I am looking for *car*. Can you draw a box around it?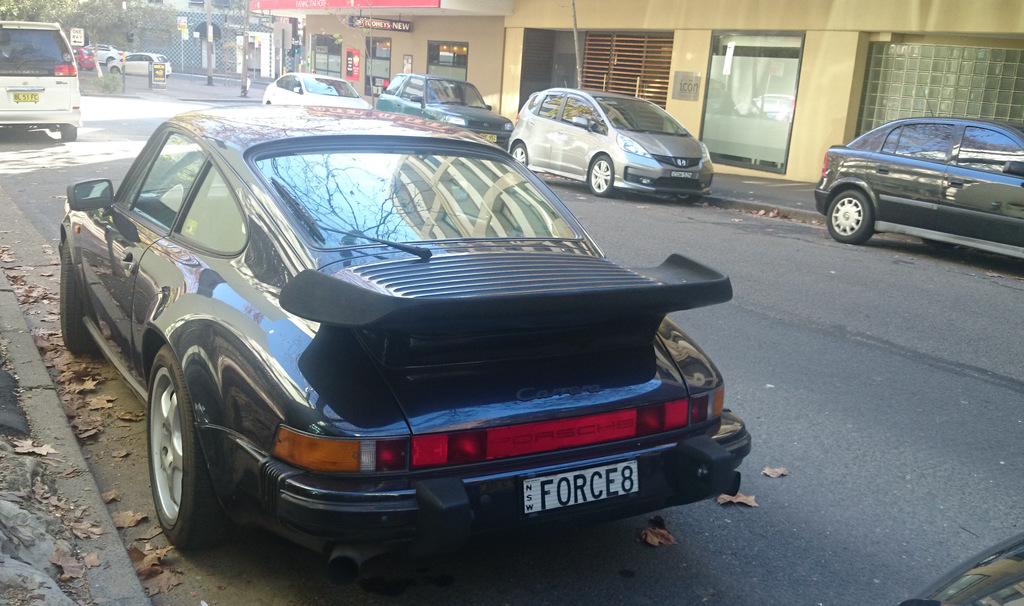
Sure, the bounding box is BBox(0, 22, 88, 147).
